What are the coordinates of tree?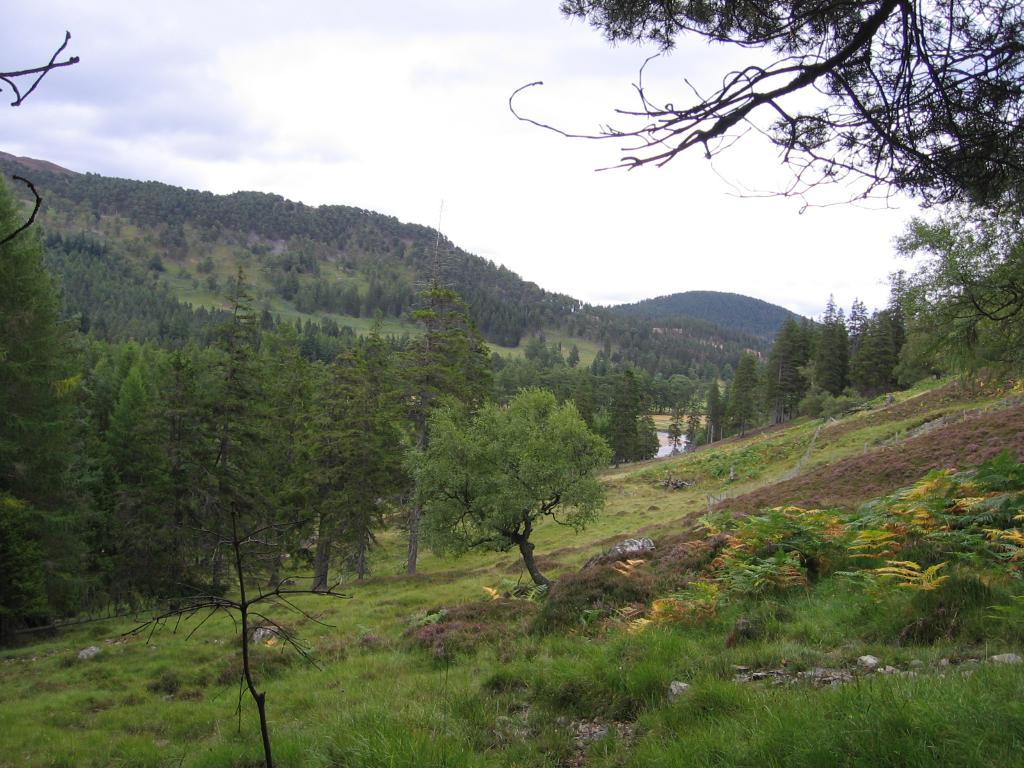
crop(433, 365, 605, 585).
